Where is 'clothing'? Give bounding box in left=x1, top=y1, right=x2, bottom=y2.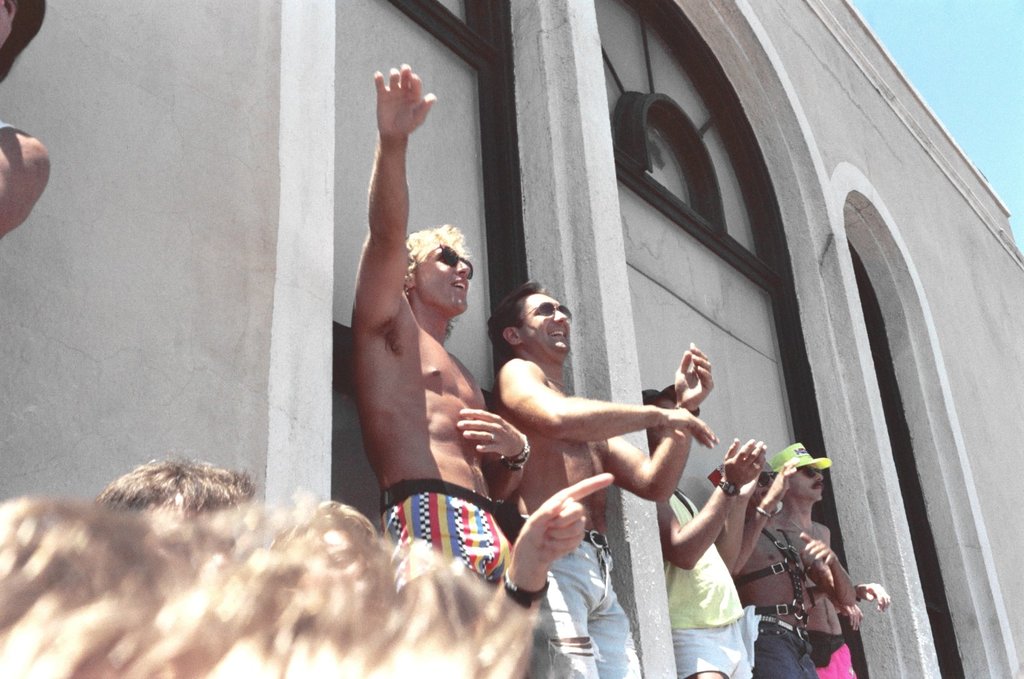
left=745, top=613, right=822, bottom=678.
